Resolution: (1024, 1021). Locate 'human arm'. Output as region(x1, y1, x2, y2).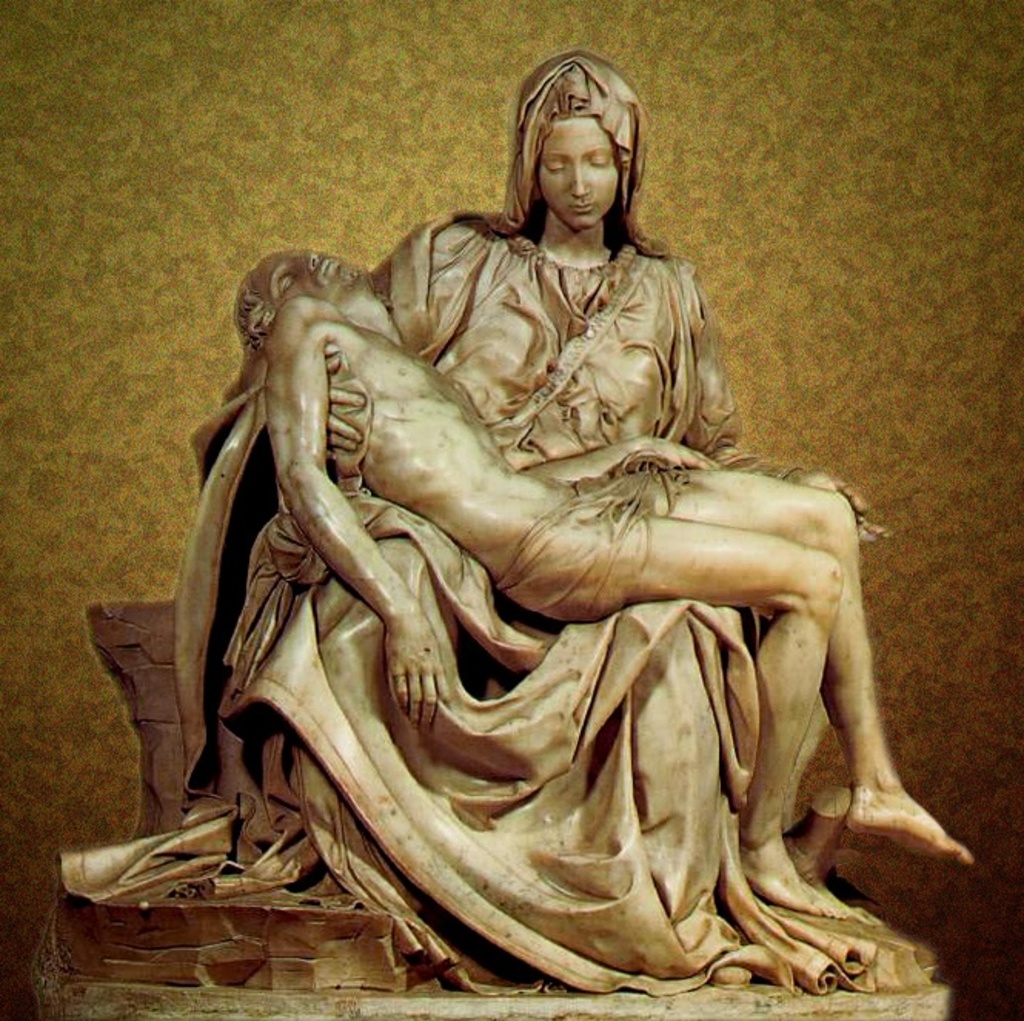
region(690, 265, 909, 547).
